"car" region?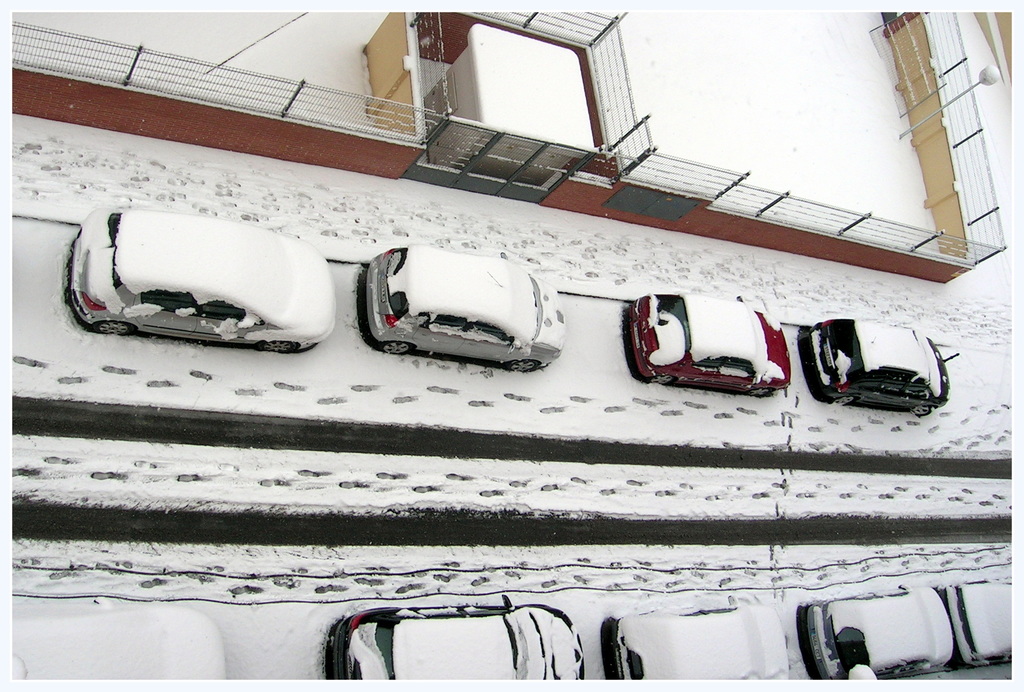
[12, 593, 231, 677]
